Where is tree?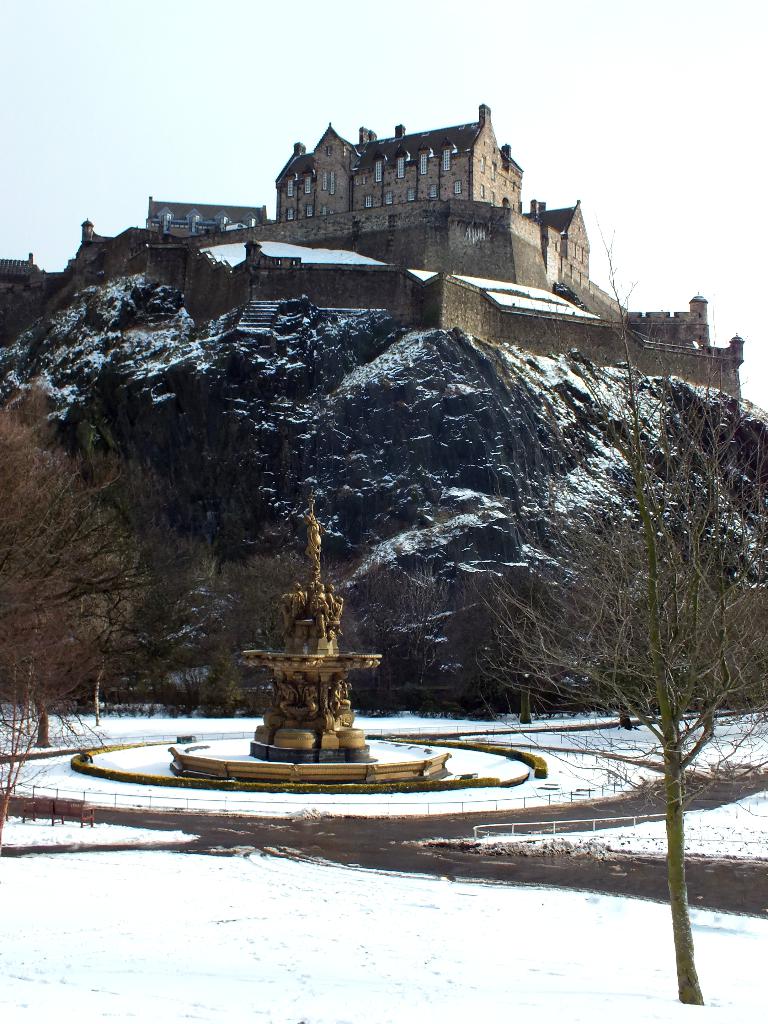
BBox(460, 173, 767, 1008).
